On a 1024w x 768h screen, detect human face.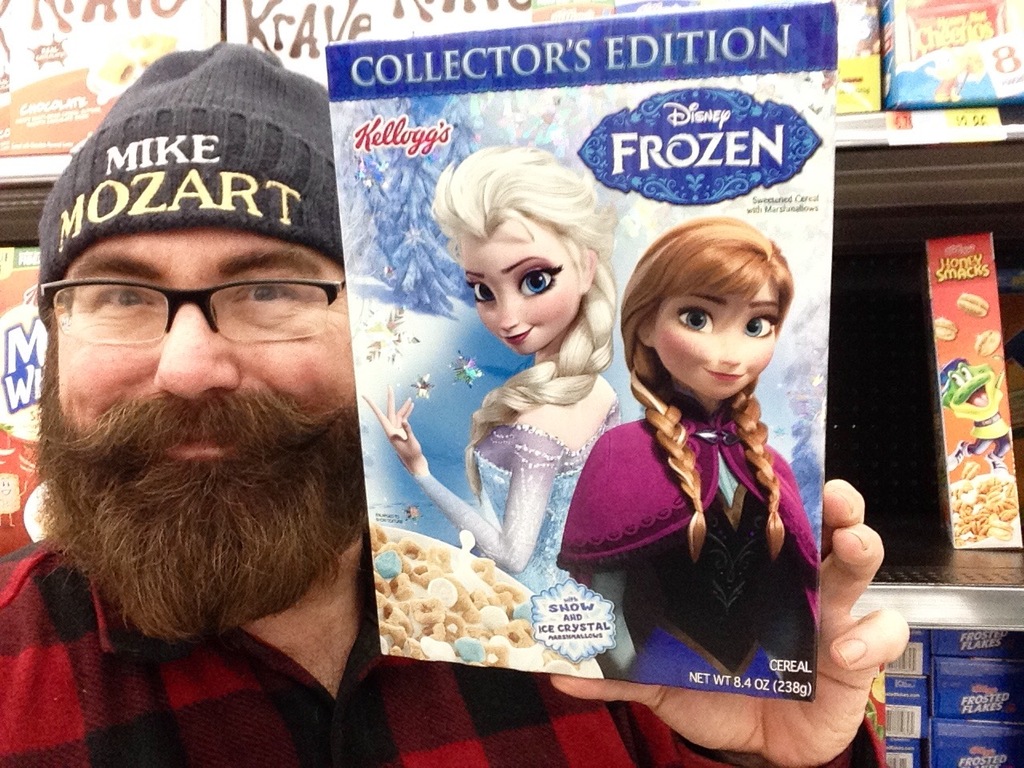
52,222,358,466.
